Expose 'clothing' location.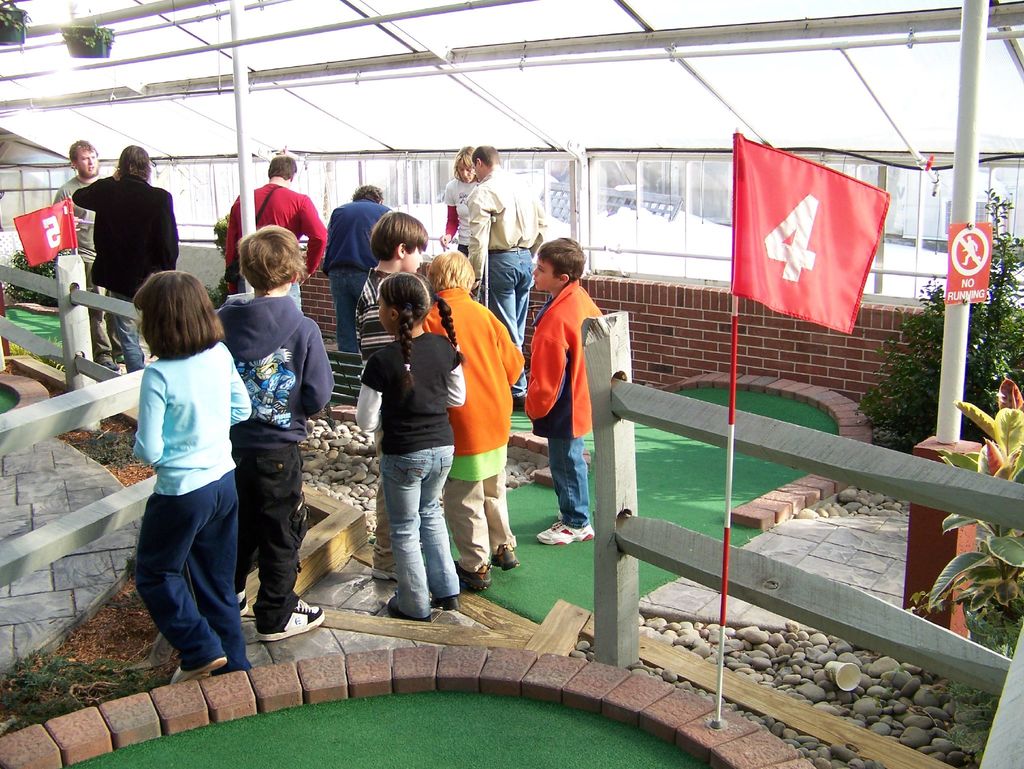
Exposed at x1=324 y1=263 x2=378 y2=355.
